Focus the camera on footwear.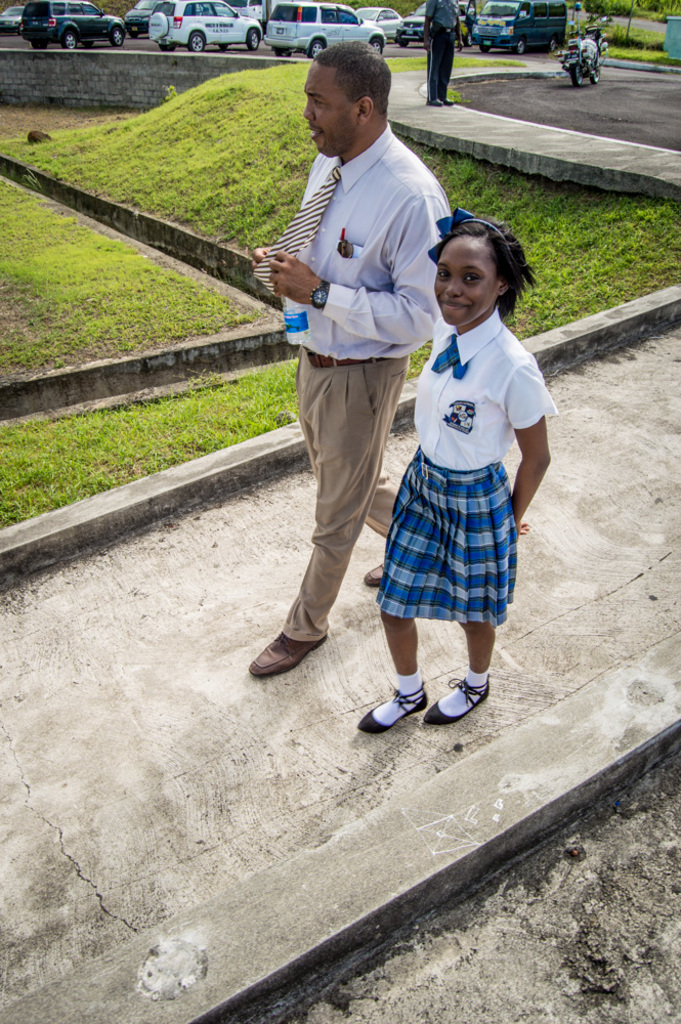
Focus region: bbox=(358, 688, 419, 737).
